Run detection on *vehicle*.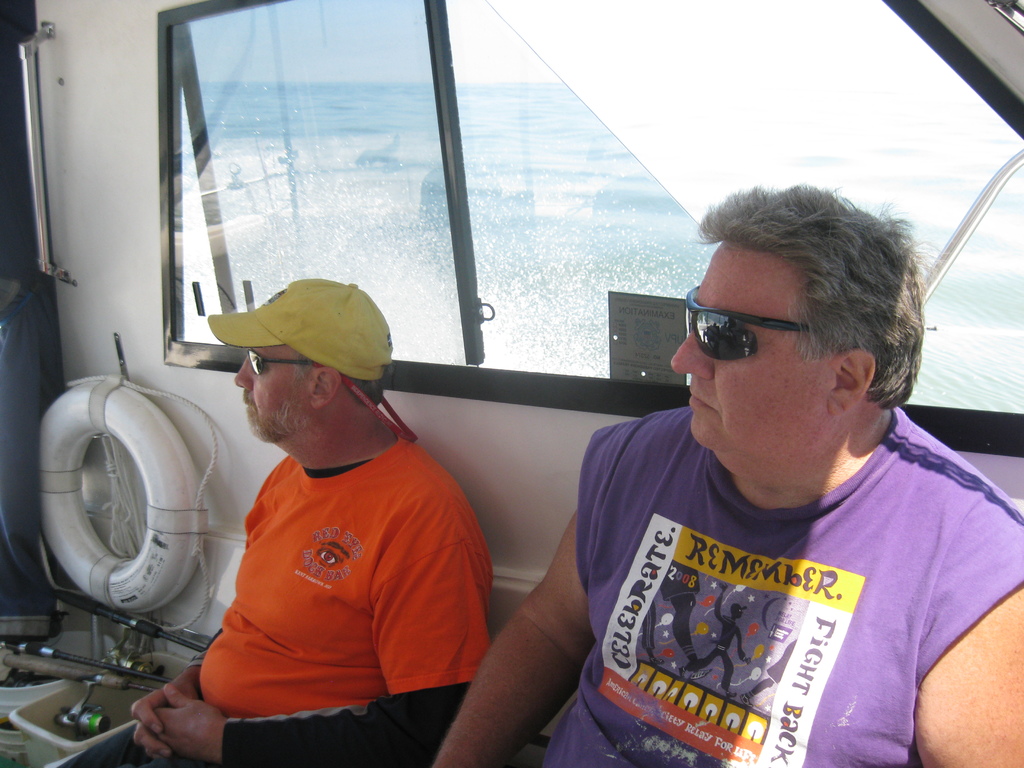
Result: bbox=[0, 0, 1023, 759].
